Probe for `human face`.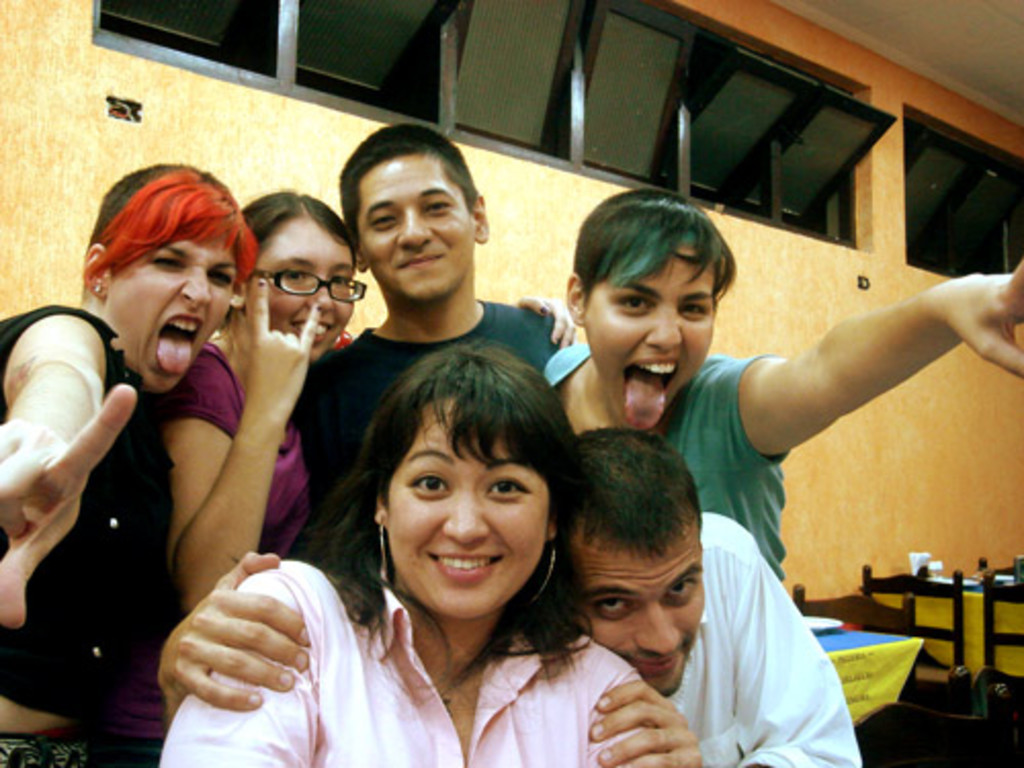
Probe result: bbox=(582, 242, 717, 426).
